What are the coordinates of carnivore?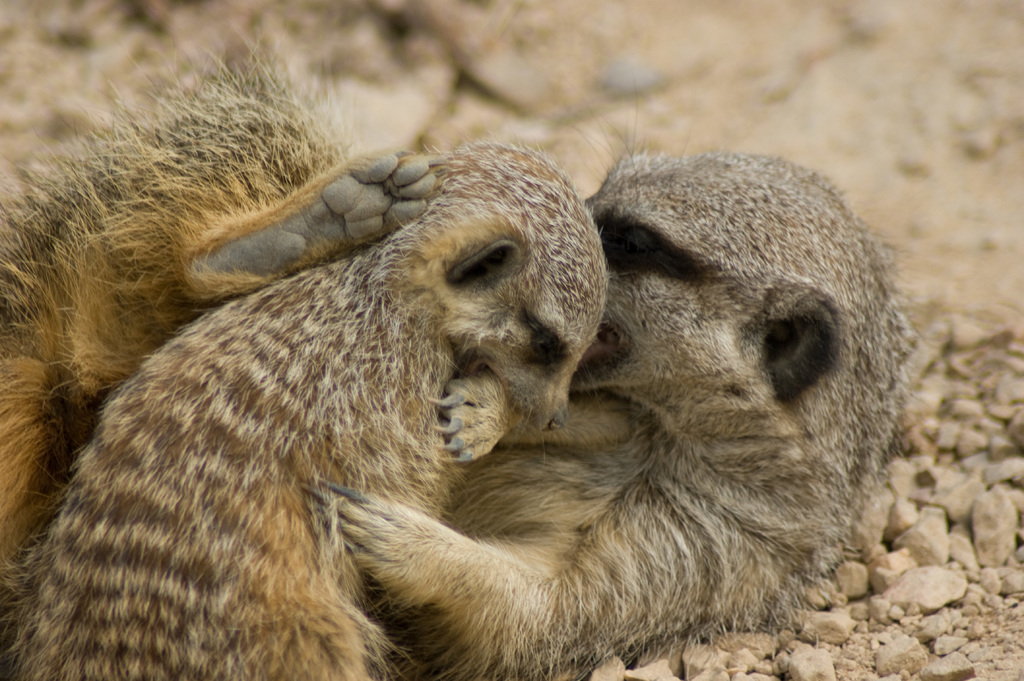
locate(19, 133, 614, 680).
